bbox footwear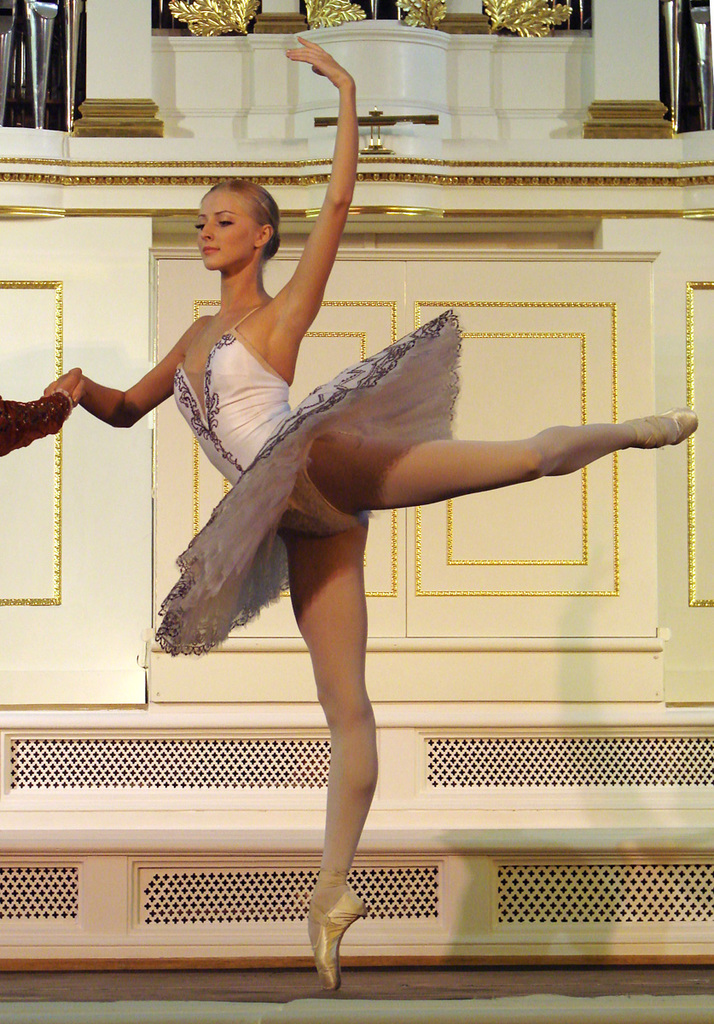
[left=305, top=891, right=367, bottom=985]
